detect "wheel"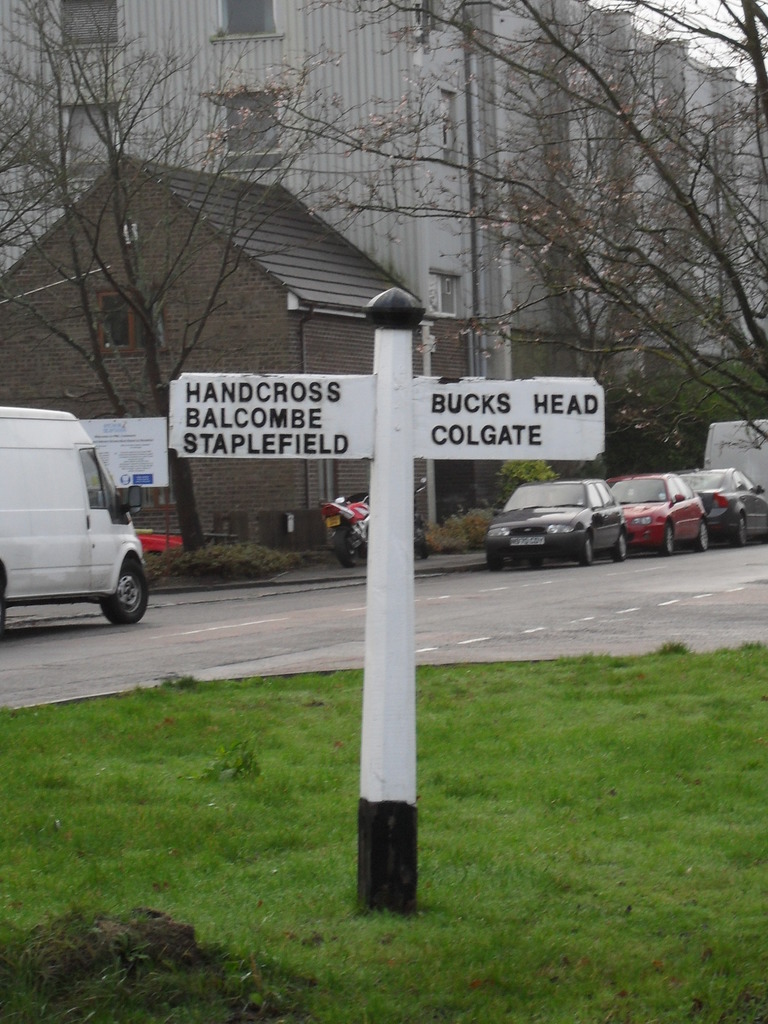
334:526:365:570
